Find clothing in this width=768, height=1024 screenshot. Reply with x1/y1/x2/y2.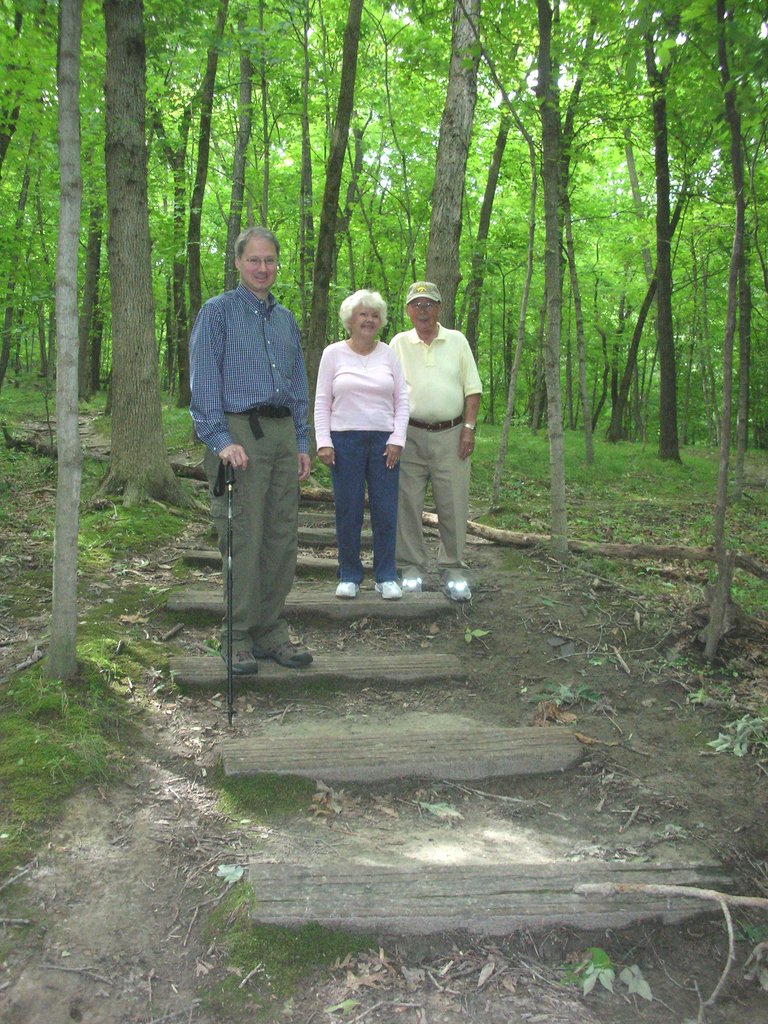
315/340/415/451.
